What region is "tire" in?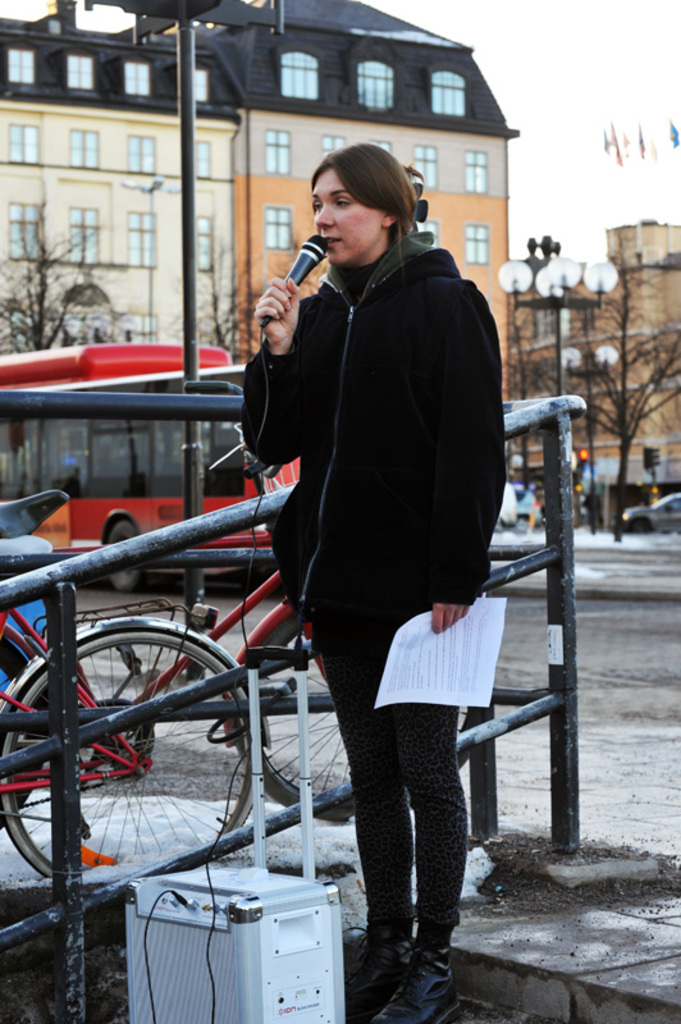
(101,522,141,593).
